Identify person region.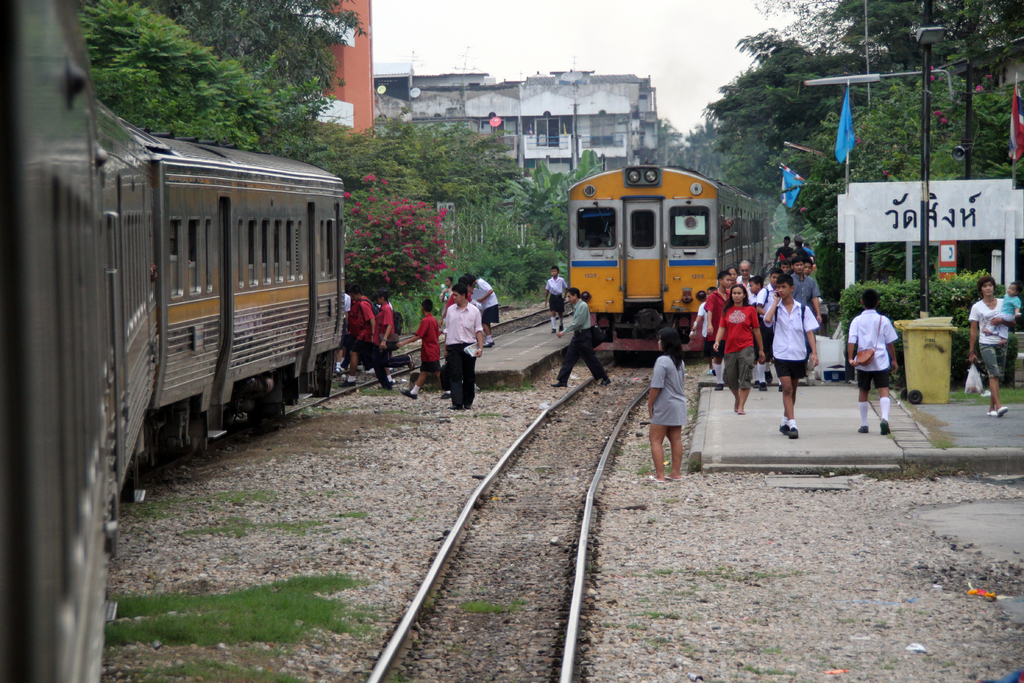
Region: box(376, 288, 401, 388).
